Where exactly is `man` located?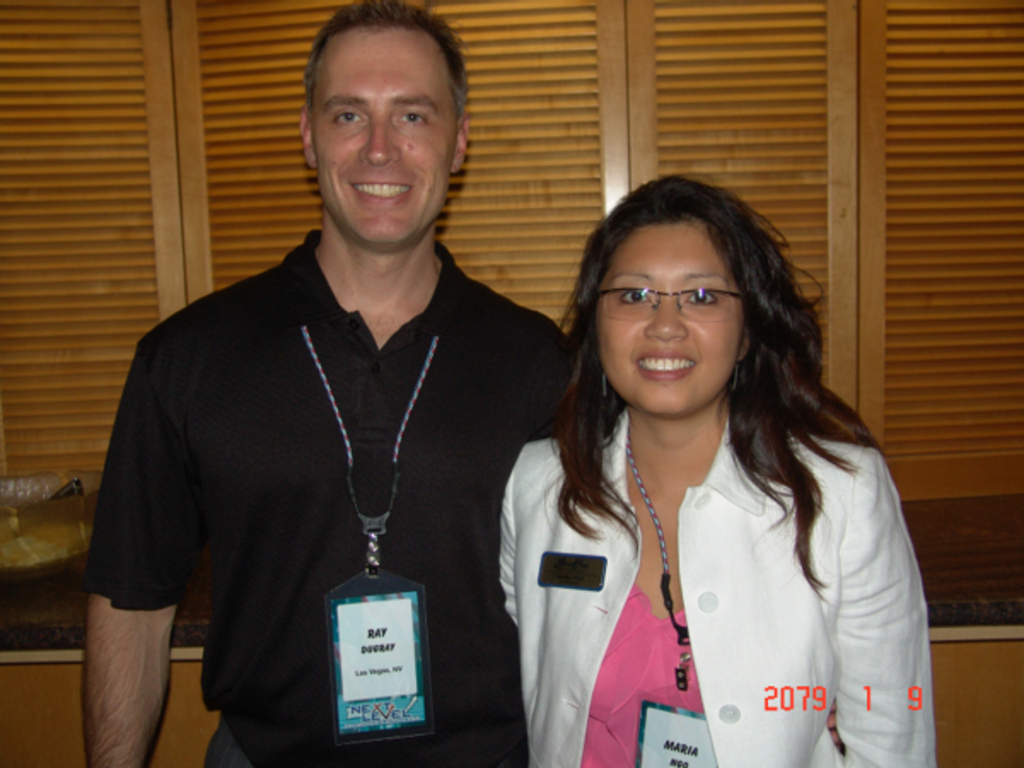
Its bounding box is <bbox>89, 20, 561, 761</bbox>.
